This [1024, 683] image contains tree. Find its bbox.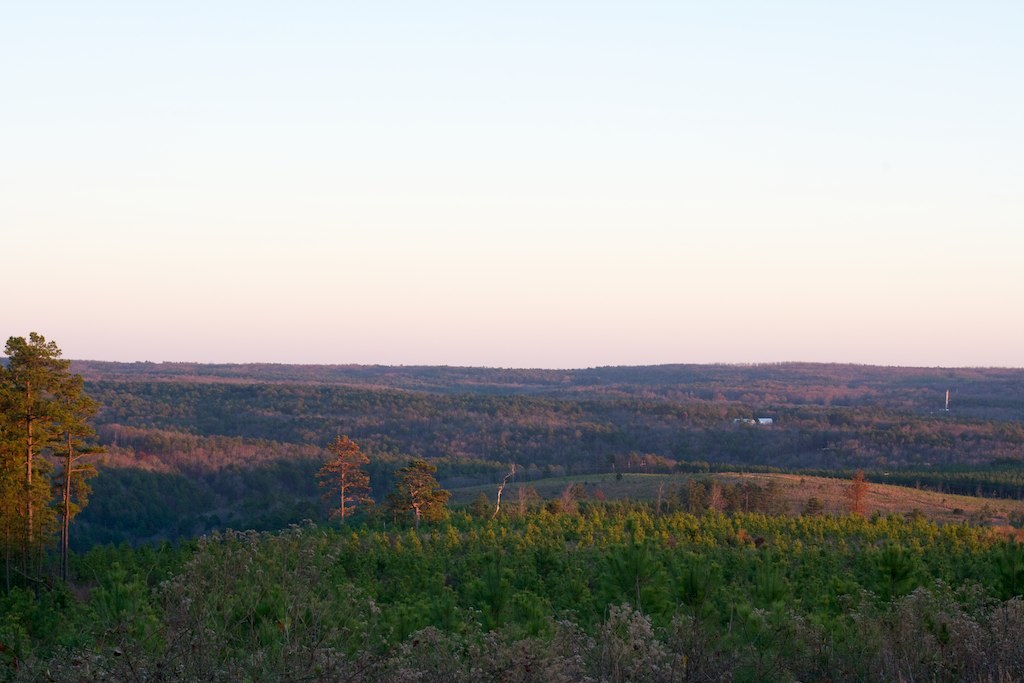
pyautogui.locateOnScreen(0, 323, 116, 550).
